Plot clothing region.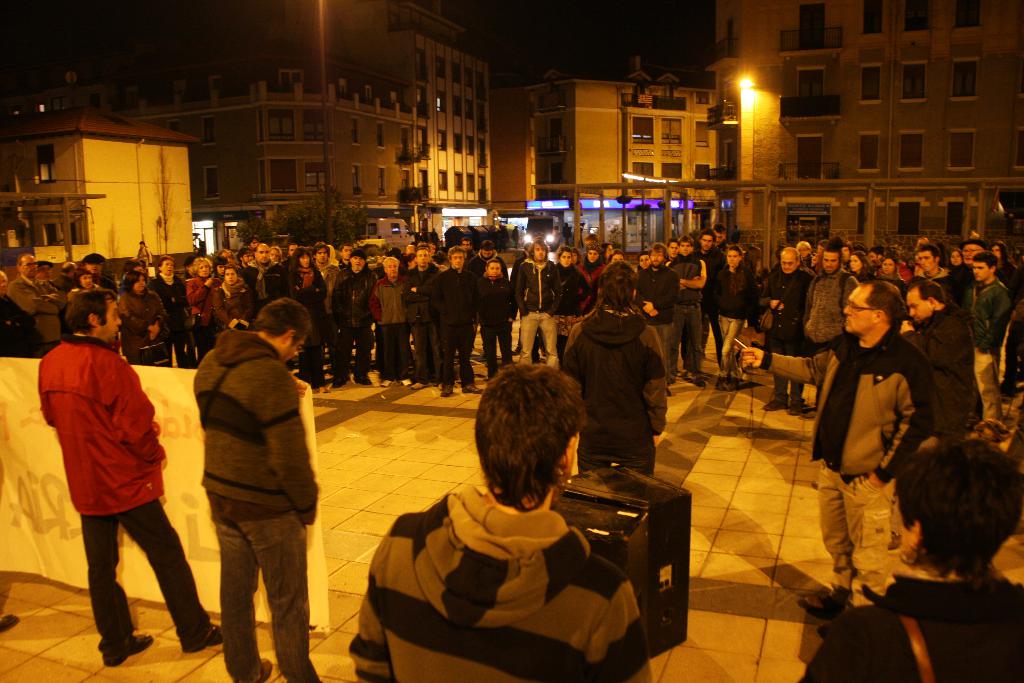
Plotted at x1=369 y1=274 x2=410 y2=373.
